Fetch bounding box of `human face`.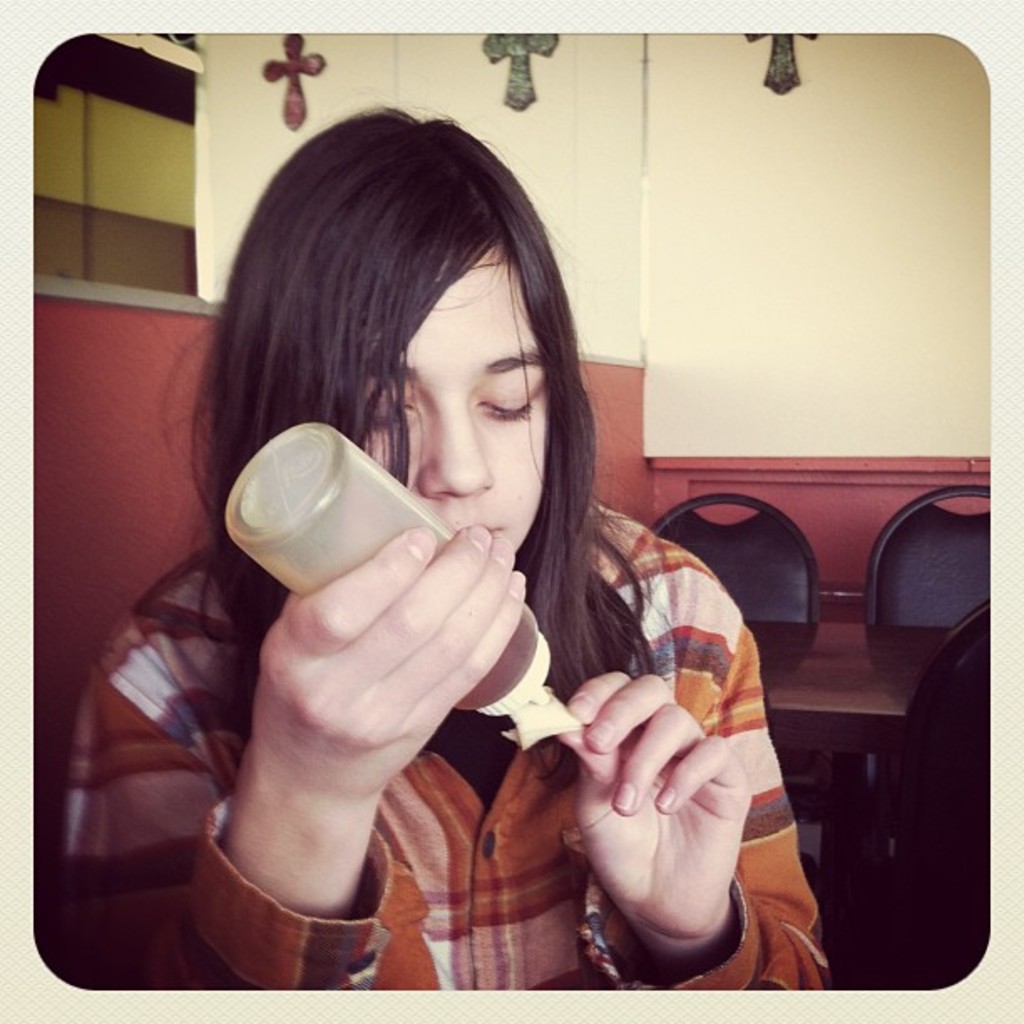
Bbox: <bbox>330, 236, 554, 577</bbox>.
